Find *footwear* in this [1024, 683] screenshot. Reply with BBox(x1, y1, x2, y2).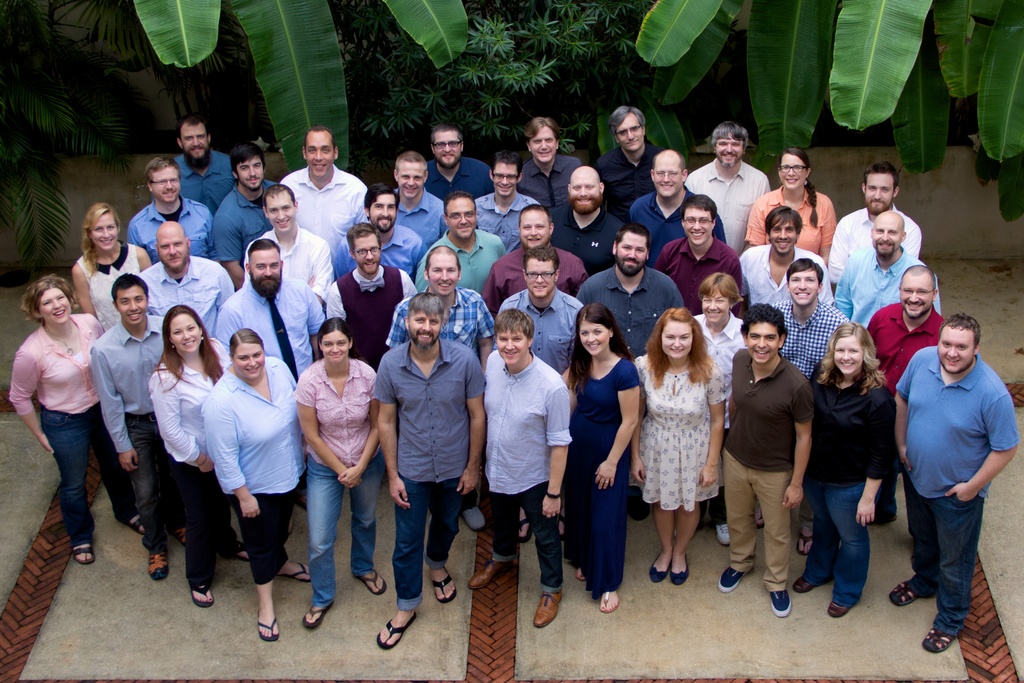
BBox(359, 577, 388, 598).
